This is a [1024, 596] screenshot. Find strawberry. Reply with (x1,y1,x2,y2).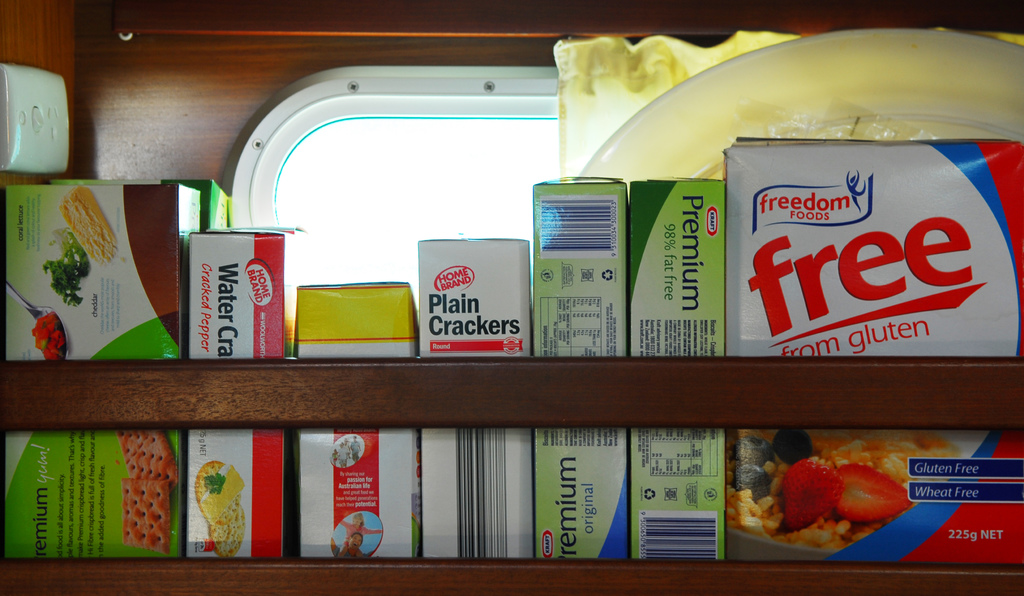
(784,454,838,524).
